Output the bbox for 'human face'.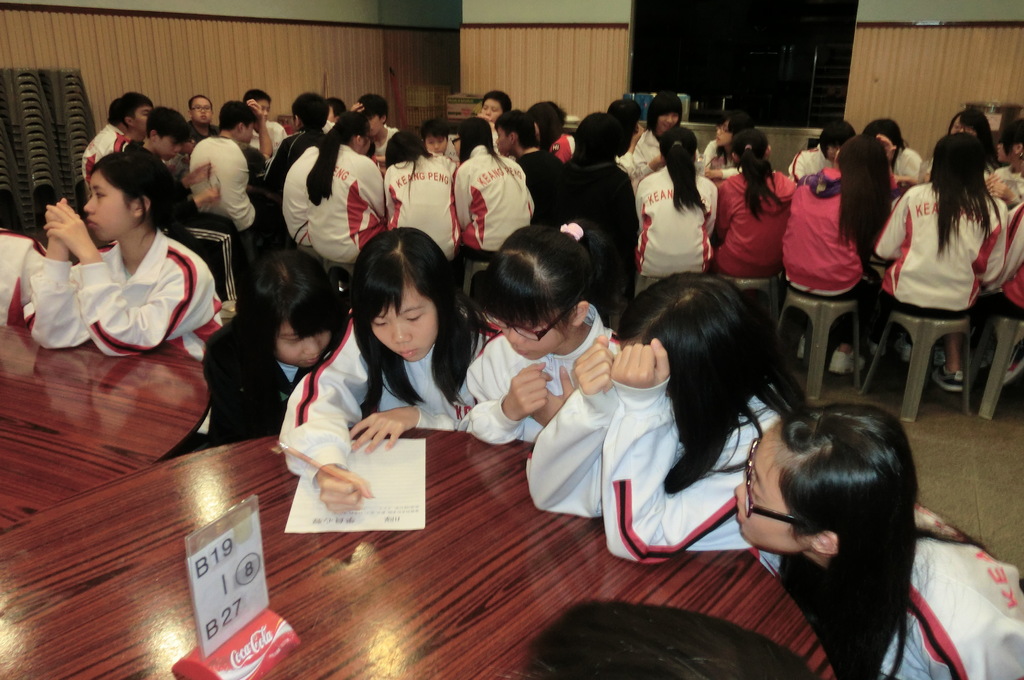
{"x1": 246, "y1": 125, "x2": 256, "y2": 144}.
